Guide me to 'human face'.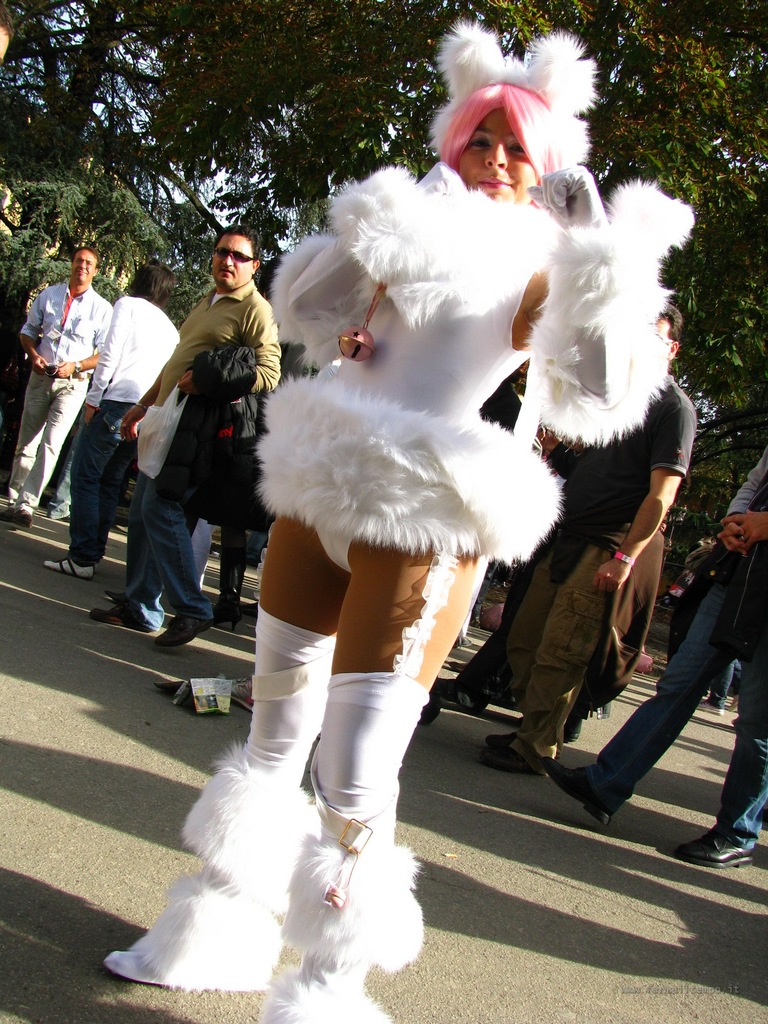
Guidance: (left=211, top=225, right=253, bottom=293).
